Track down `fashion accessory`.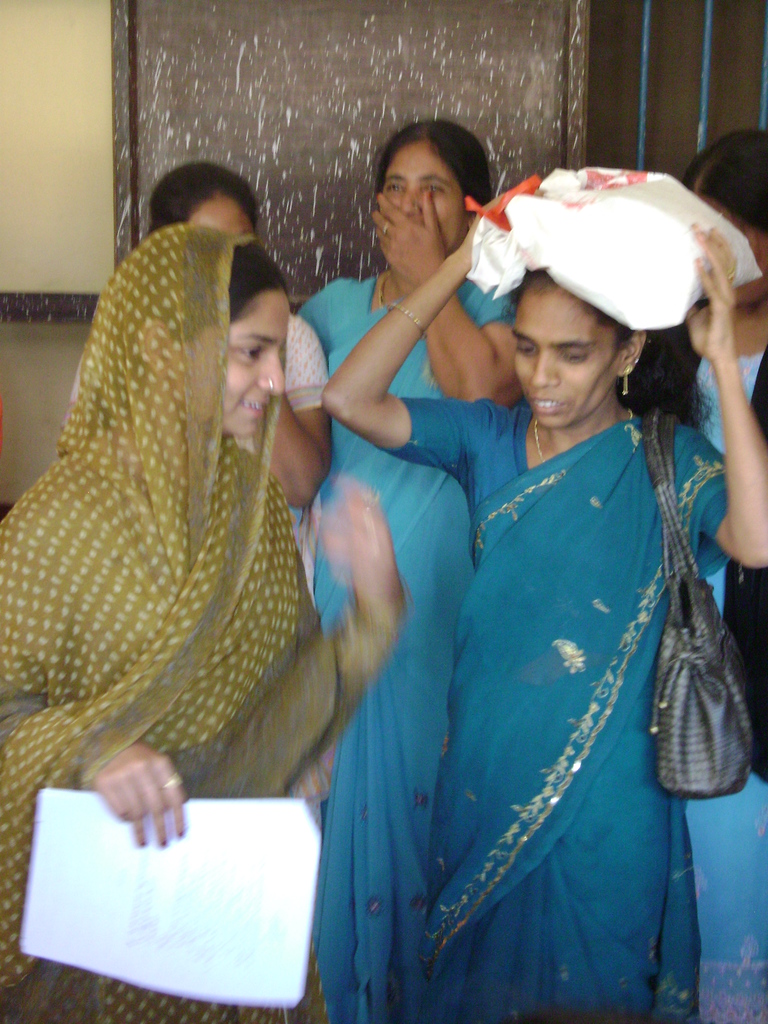
Tracked to x1=168 y1=781 x2=182 y2=791.
